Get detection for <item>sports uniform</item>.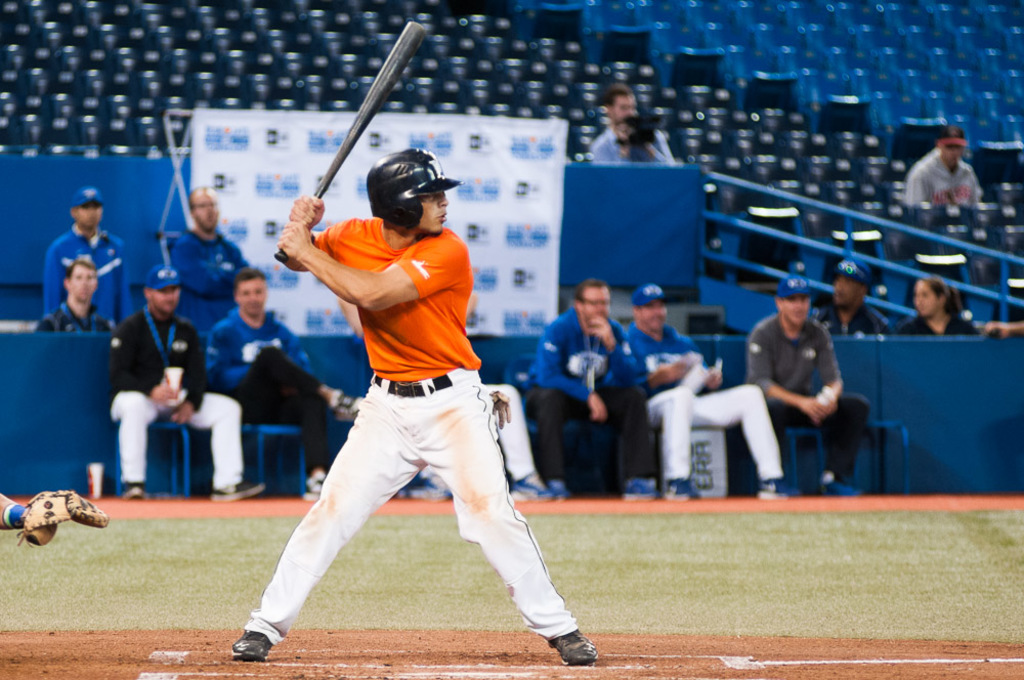
Detection: locate(243, 125, 598, 650).
